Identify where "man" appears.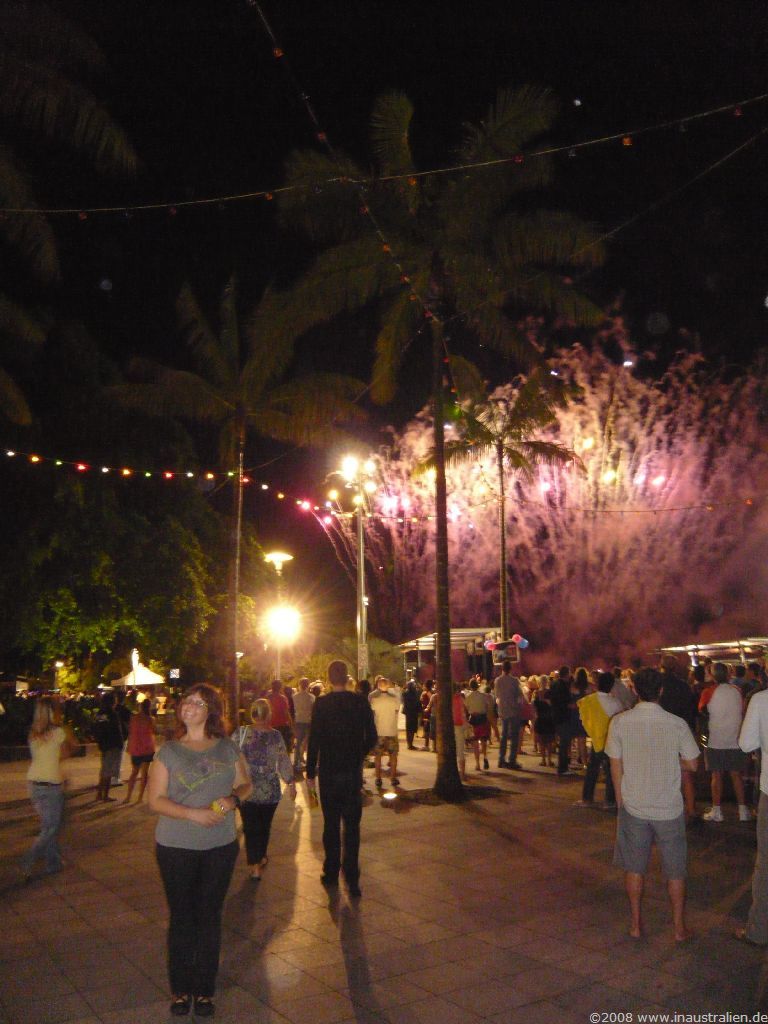
Appears at left=97, top=692, right=127, bottom=801.
